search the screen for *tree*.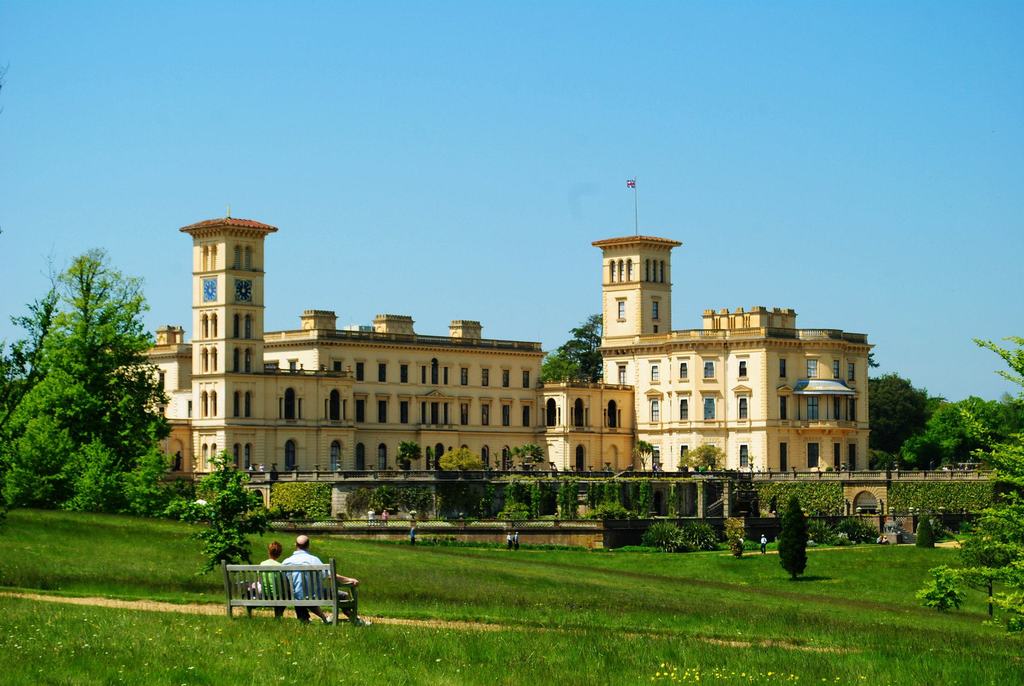
Found at <box>566,311,604,380</box>.
